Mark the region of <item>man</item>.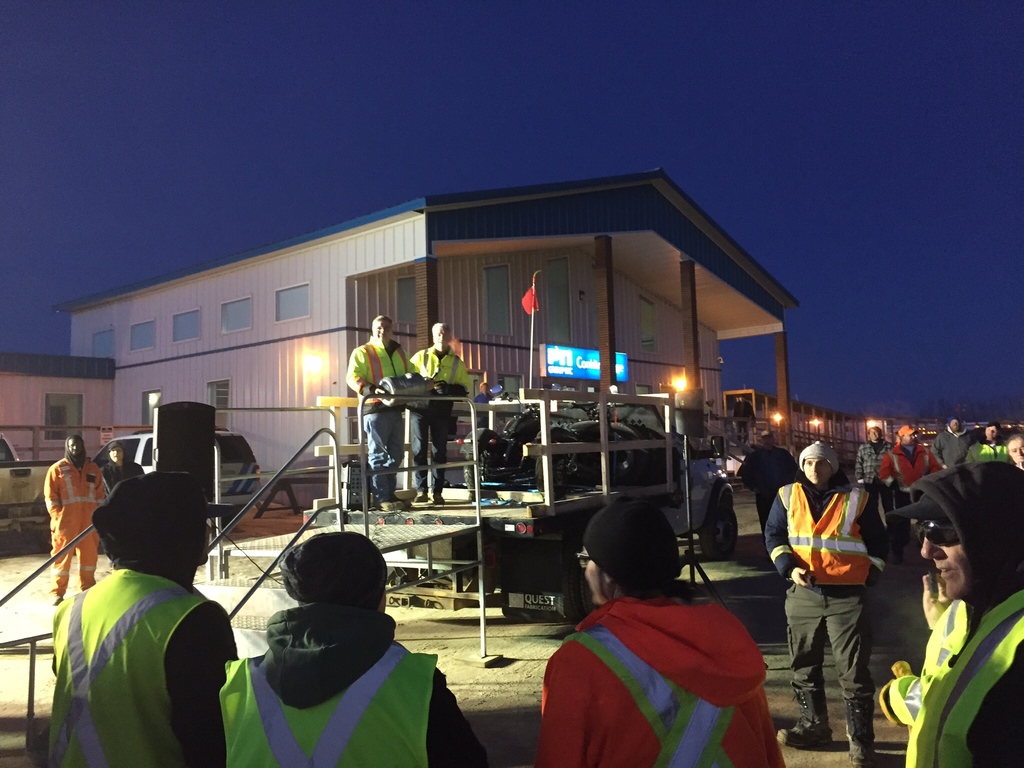
Region: locate(871, 455, 1023, 767).
